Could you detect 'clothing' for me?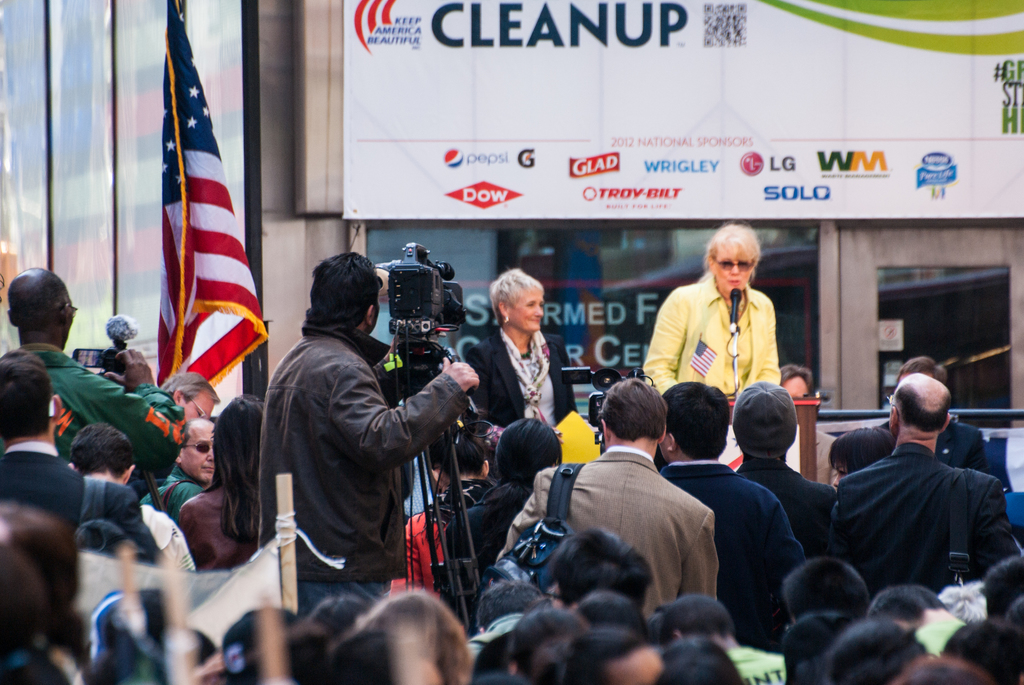
Detection result: <box>174,490,254,571</box>.
